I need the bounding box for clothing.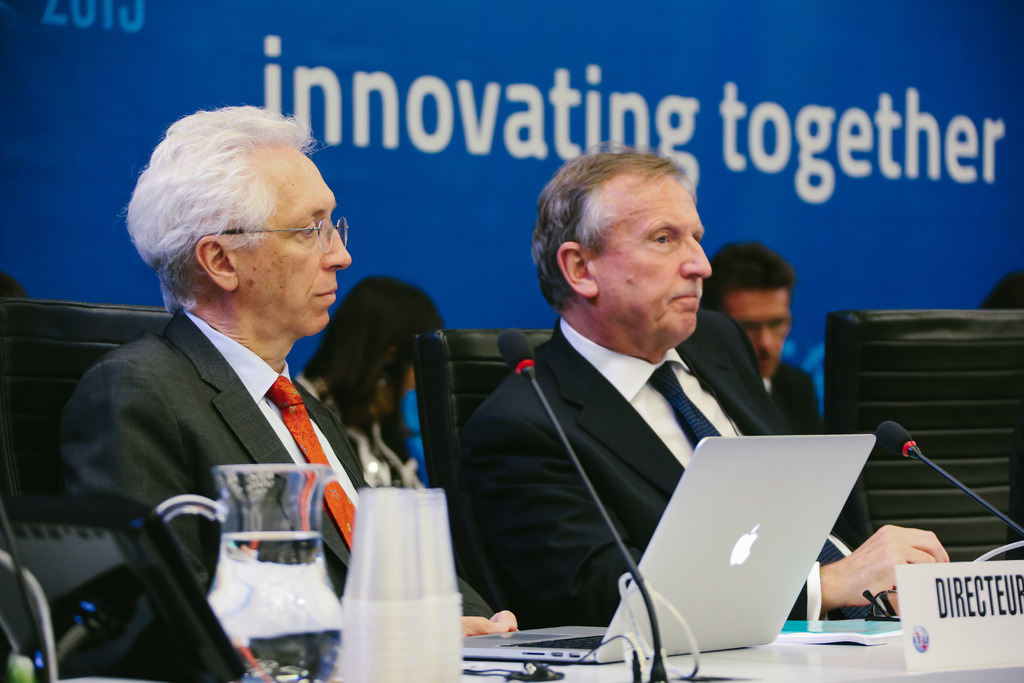
Here it is: crop(426, 263, 820, 649).
